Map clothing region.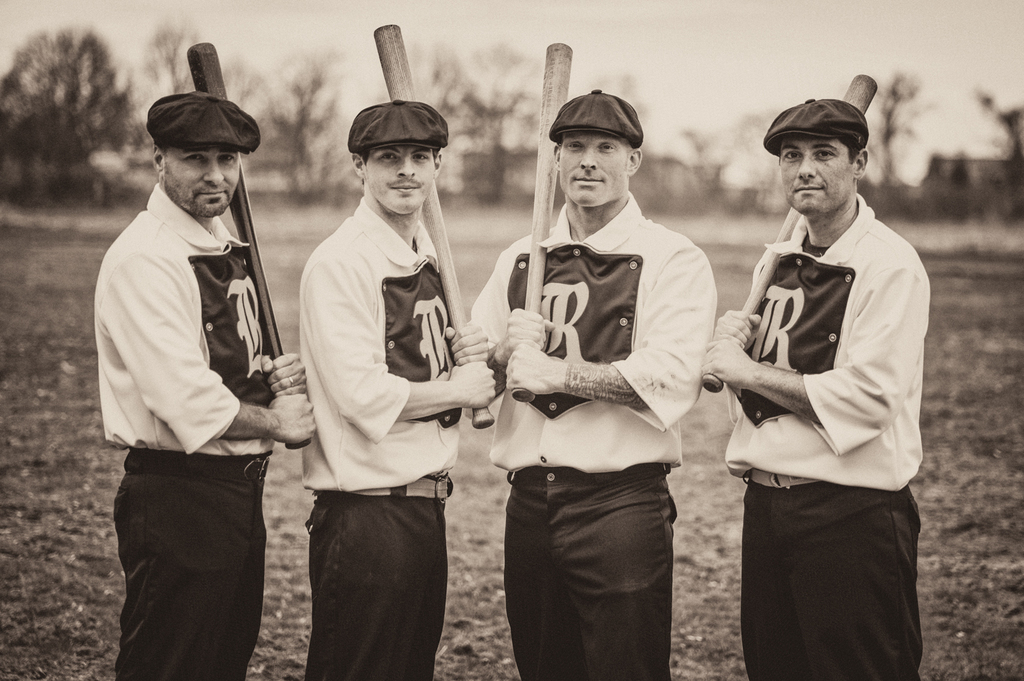
Mapped to {"x1": 301, "y1": 191, "x2": 462, "y2": 680}.
